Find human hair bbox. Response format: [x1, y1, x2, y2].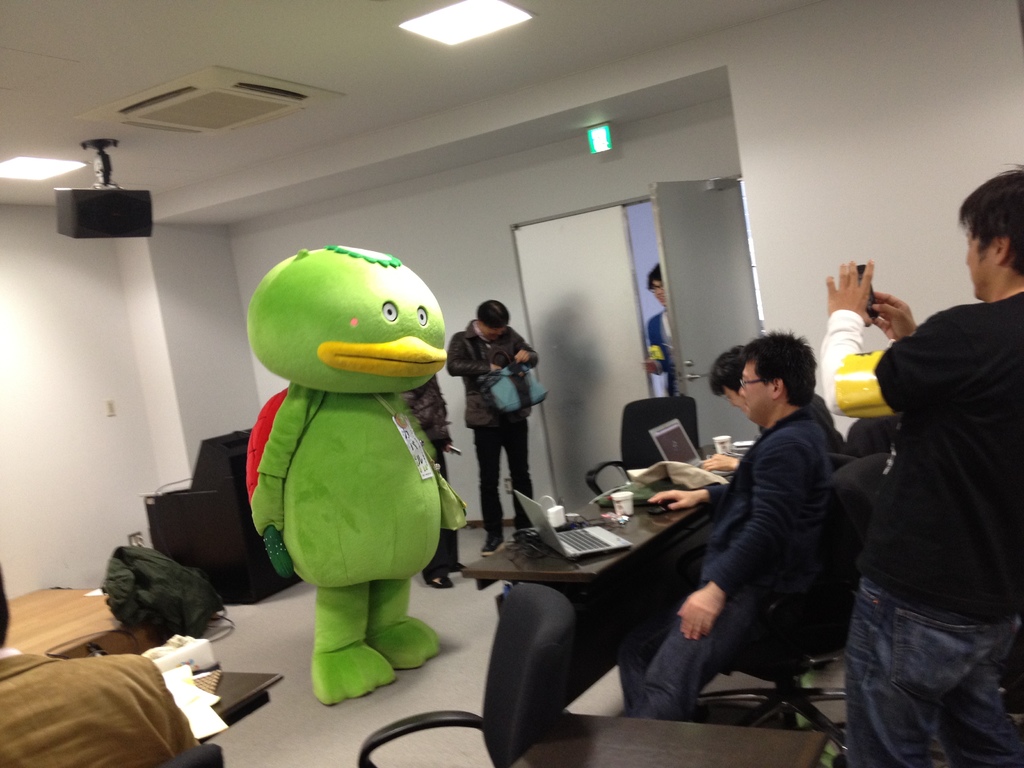
[644, 260, 664, 292].
